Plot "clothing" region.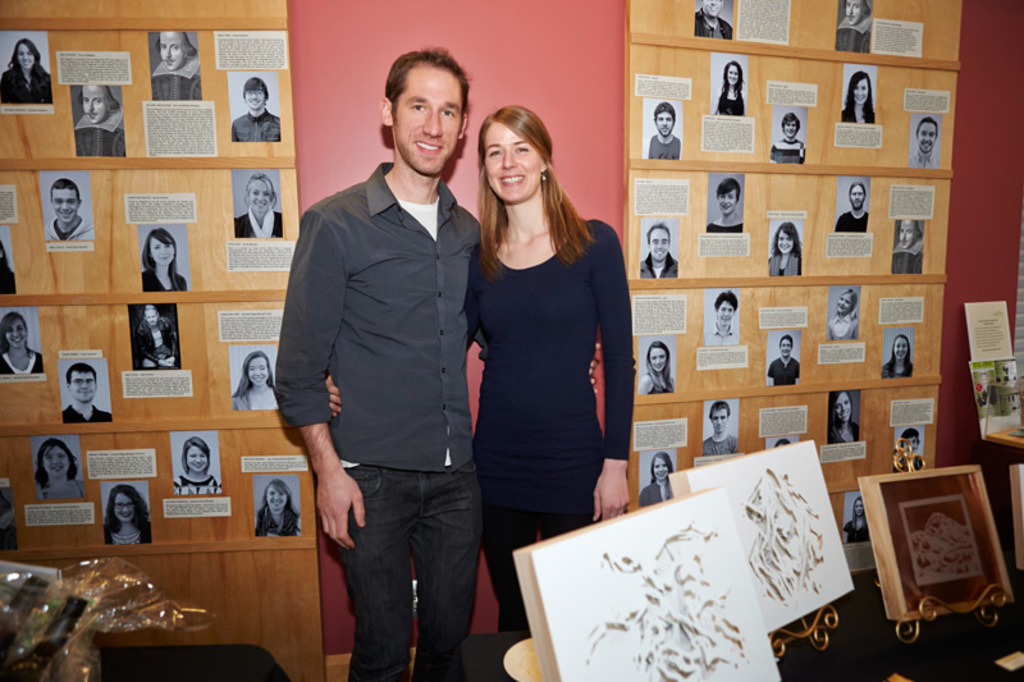
Plotted at {"left": 173, "top": 481, "right": 219, "bottom": 493}.
